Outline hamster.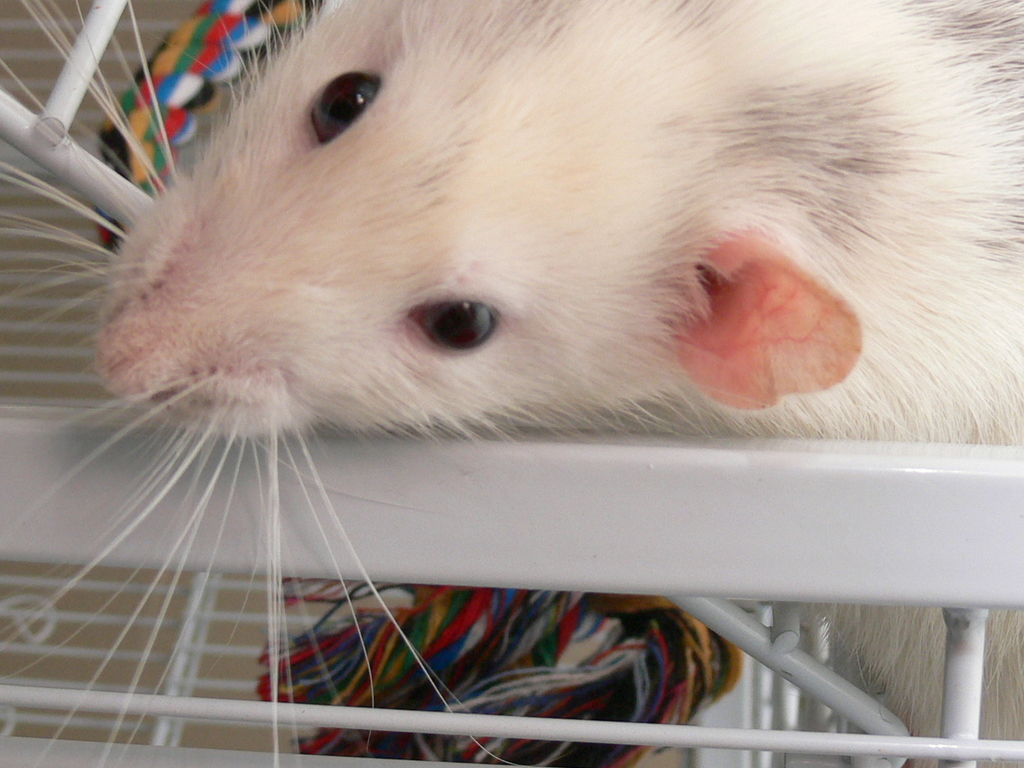
Outline: x1=0, y1=0, x2=1023, y2=767.
